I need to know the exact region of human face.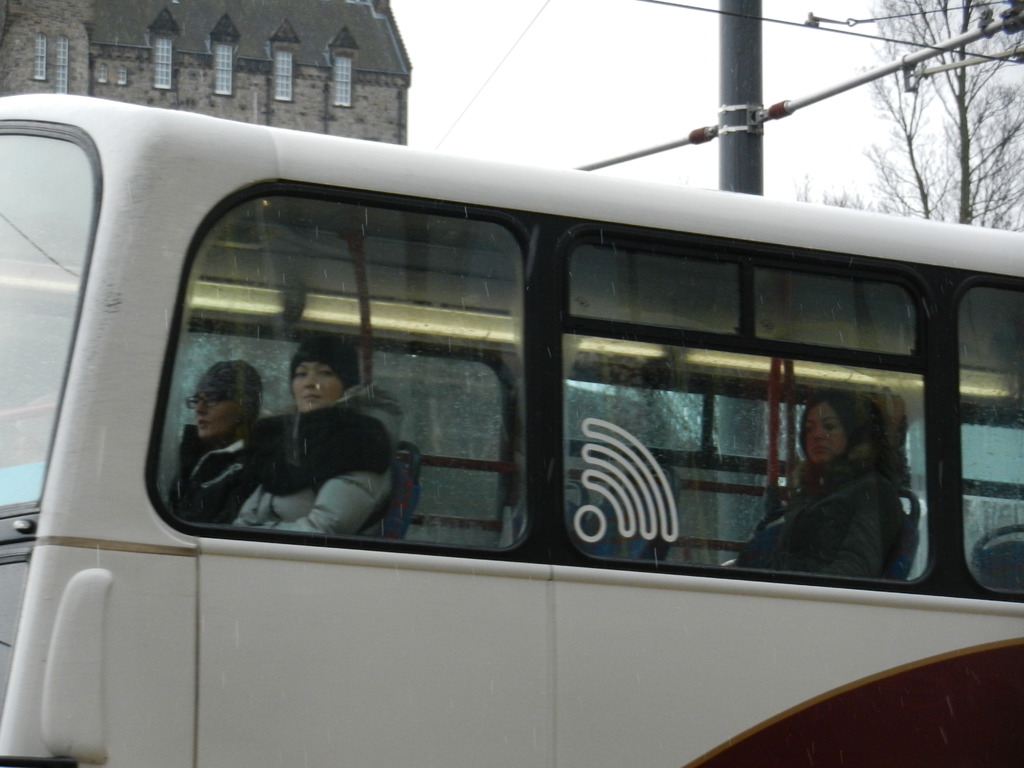
Region: bbox(287, 358, 342, 408).
